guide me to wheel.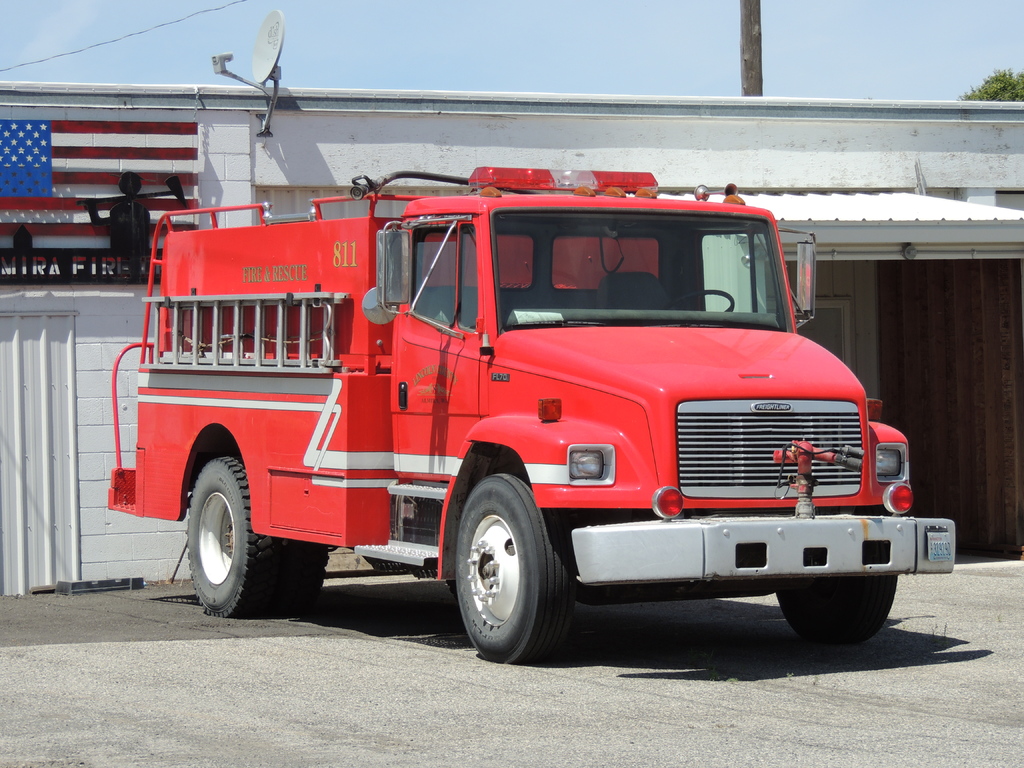
Guidance: 668 288 731 311.
